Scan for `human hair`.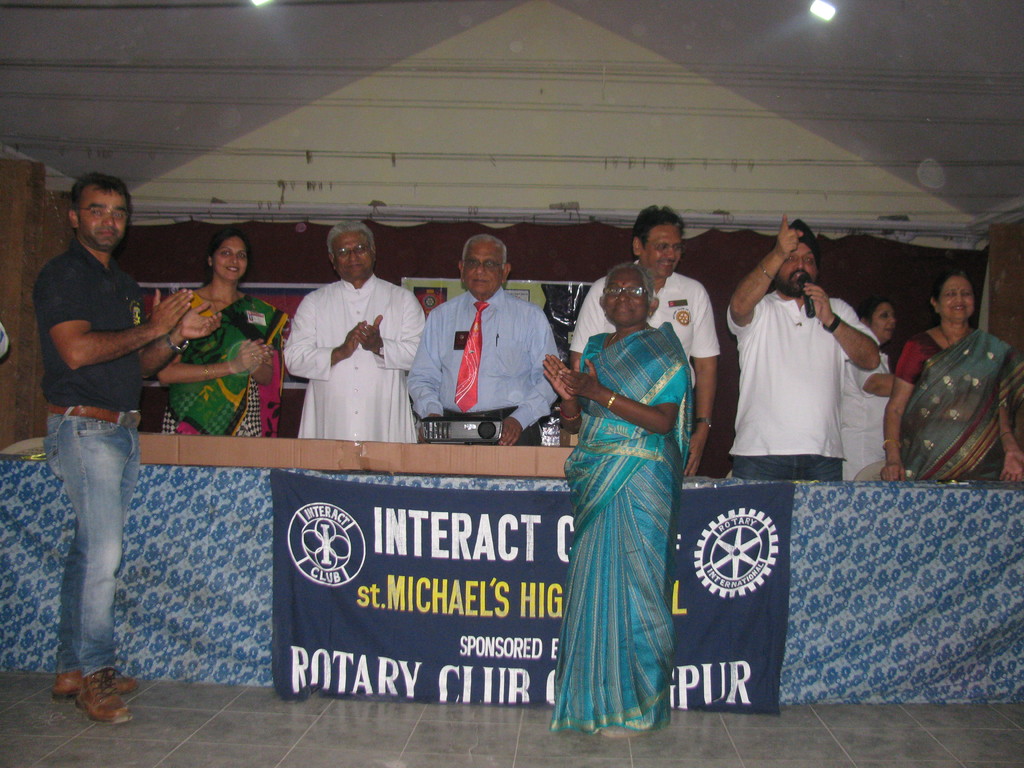
Scan result: [600,260,656,308].
